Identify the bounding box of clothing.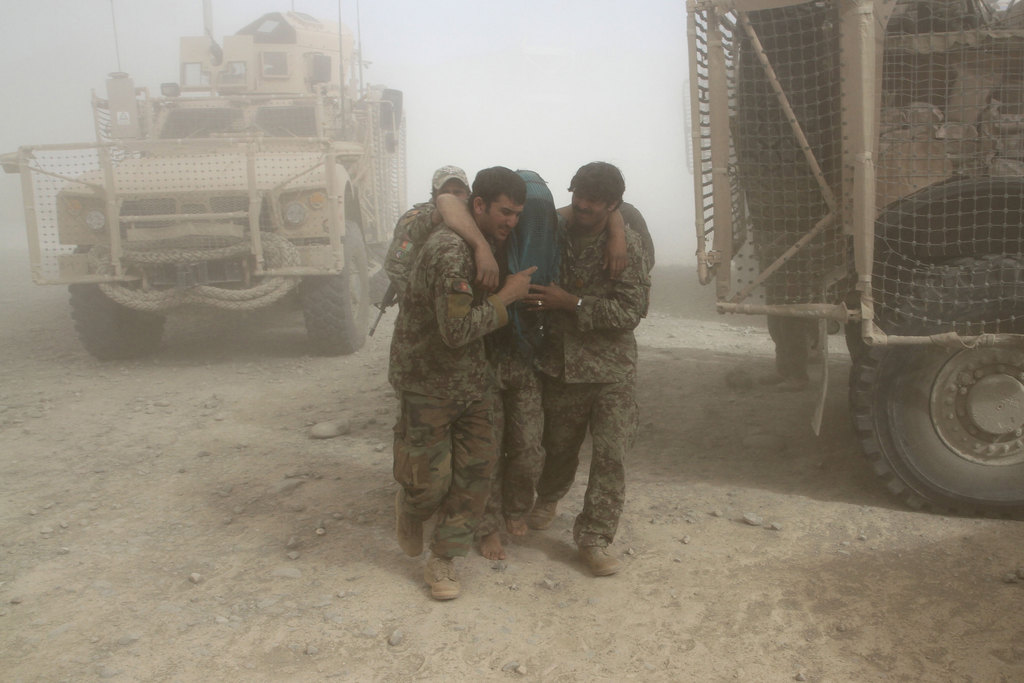
392, 198, 445, 309.
